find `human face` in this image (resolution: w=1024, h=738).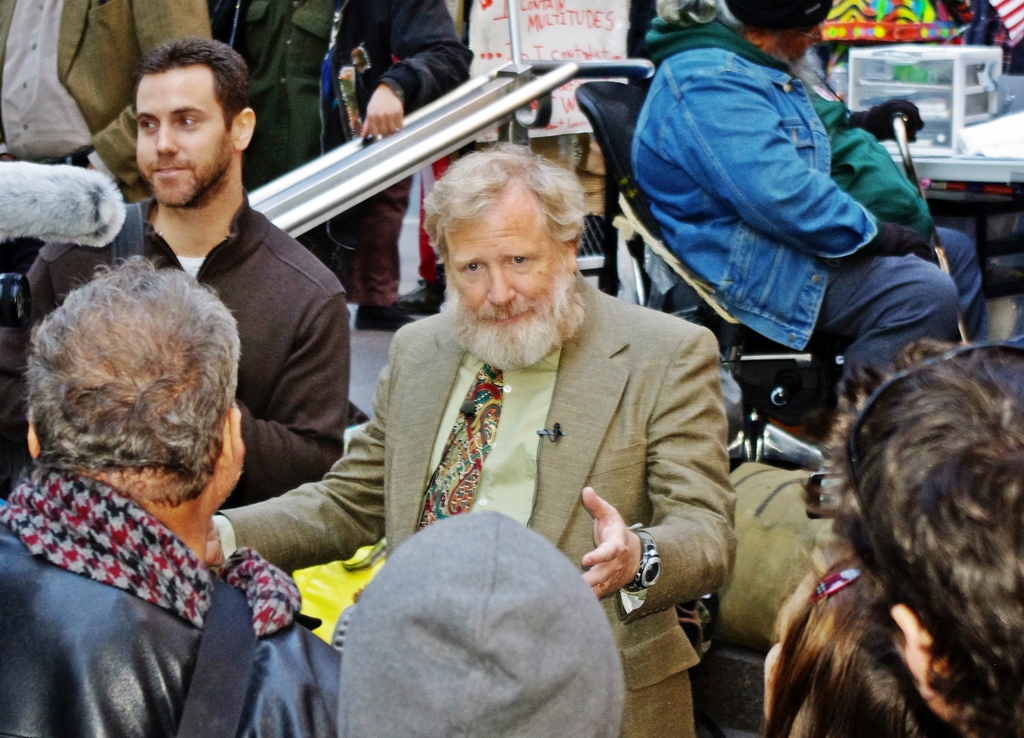
detection(449, 172, 564, 332).
